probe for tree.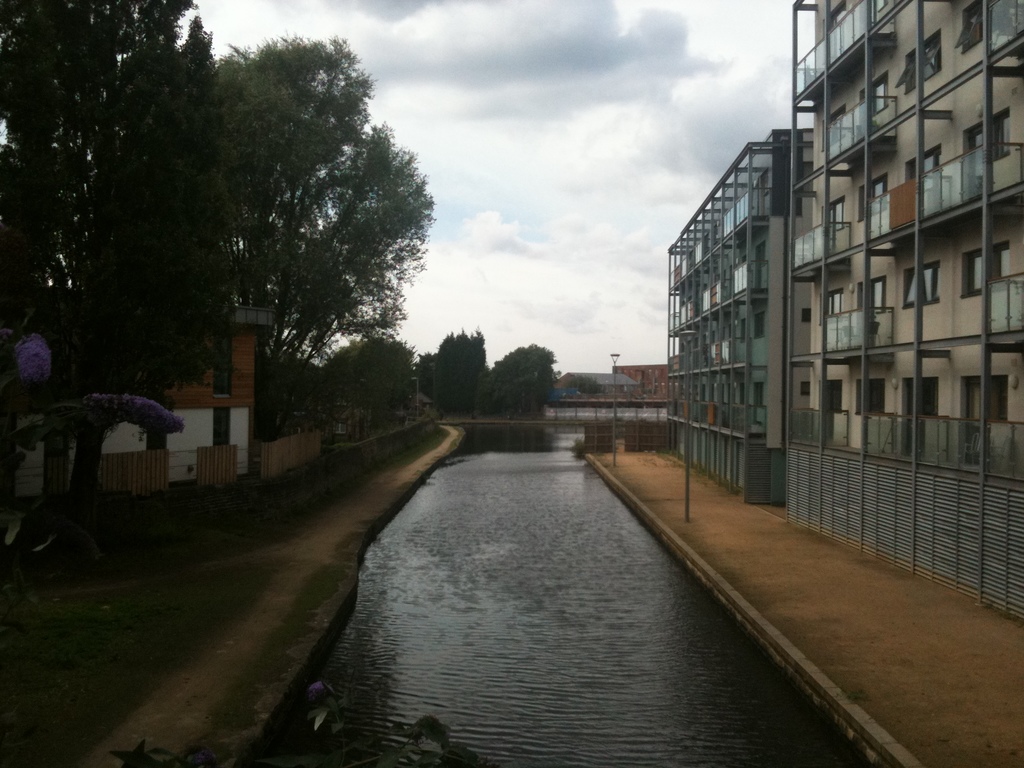
Probe result: Rect(479, 342, 561, 409).
